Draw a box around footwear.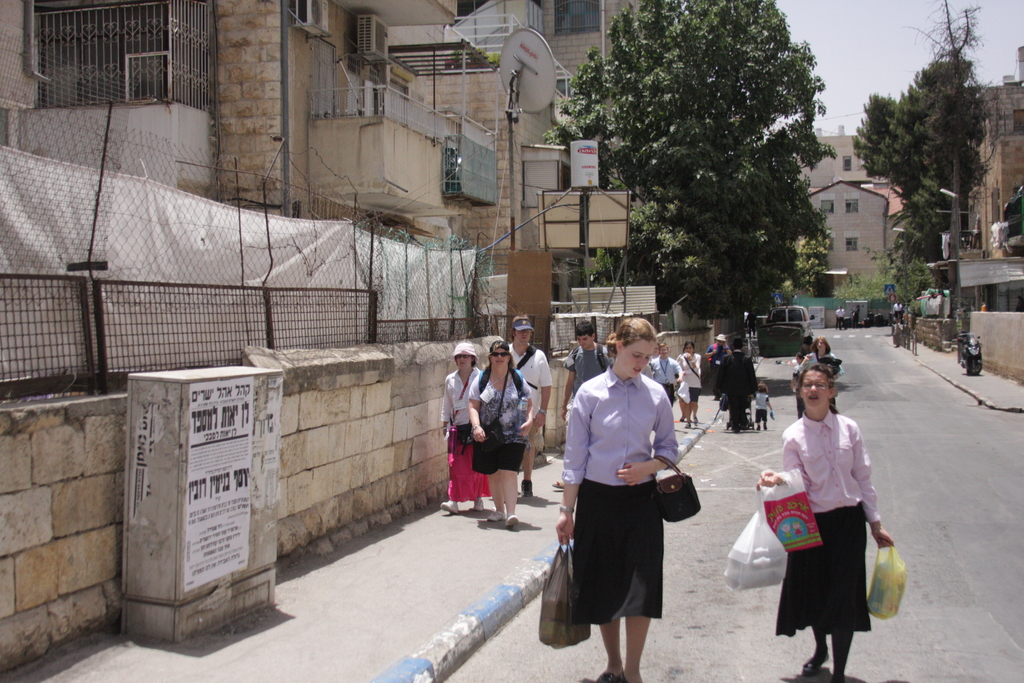
bbox=[711, 395, 719, 399].
